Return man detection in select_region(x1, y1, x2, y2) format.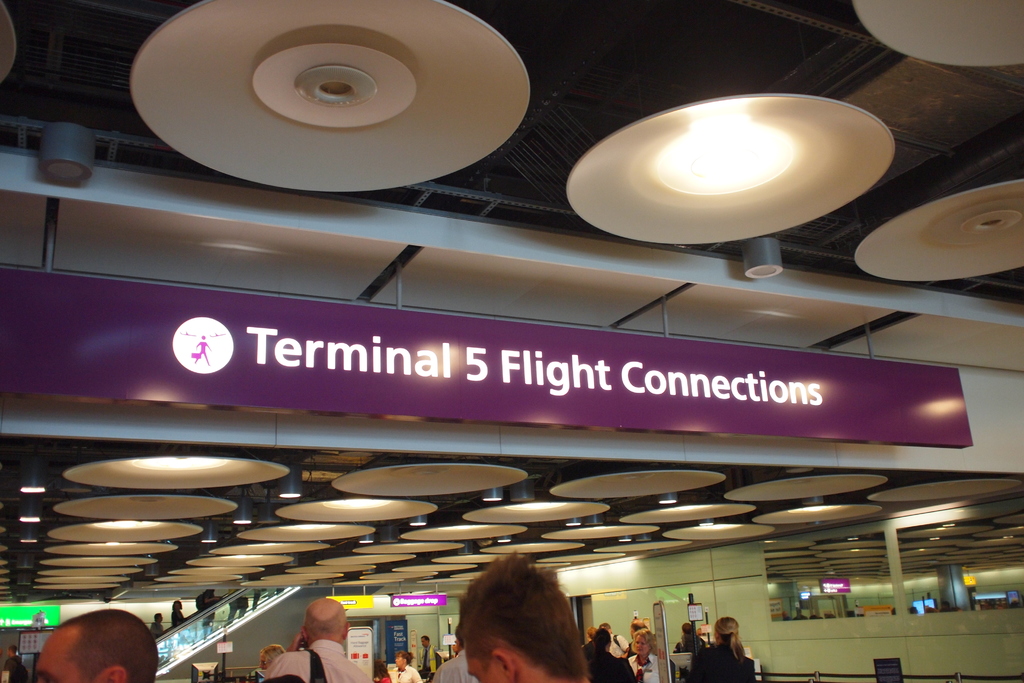
select_region(33, 607, 158, 682).
